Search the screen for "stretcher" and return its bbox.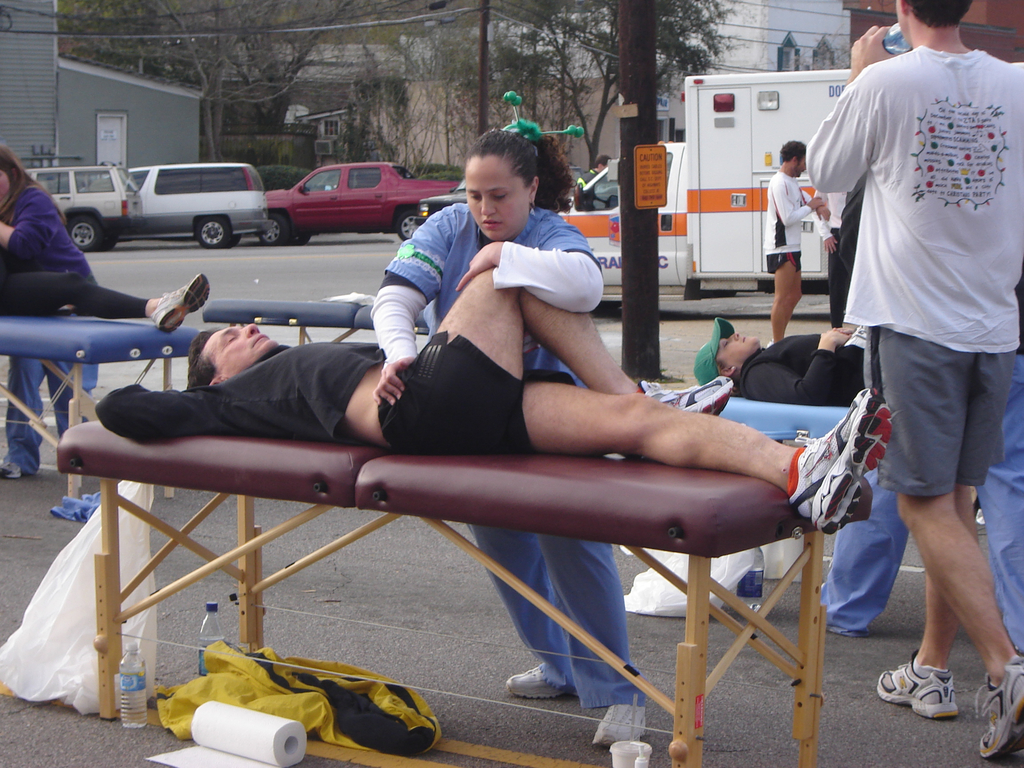
Found: 201, 294, 424, 345.
